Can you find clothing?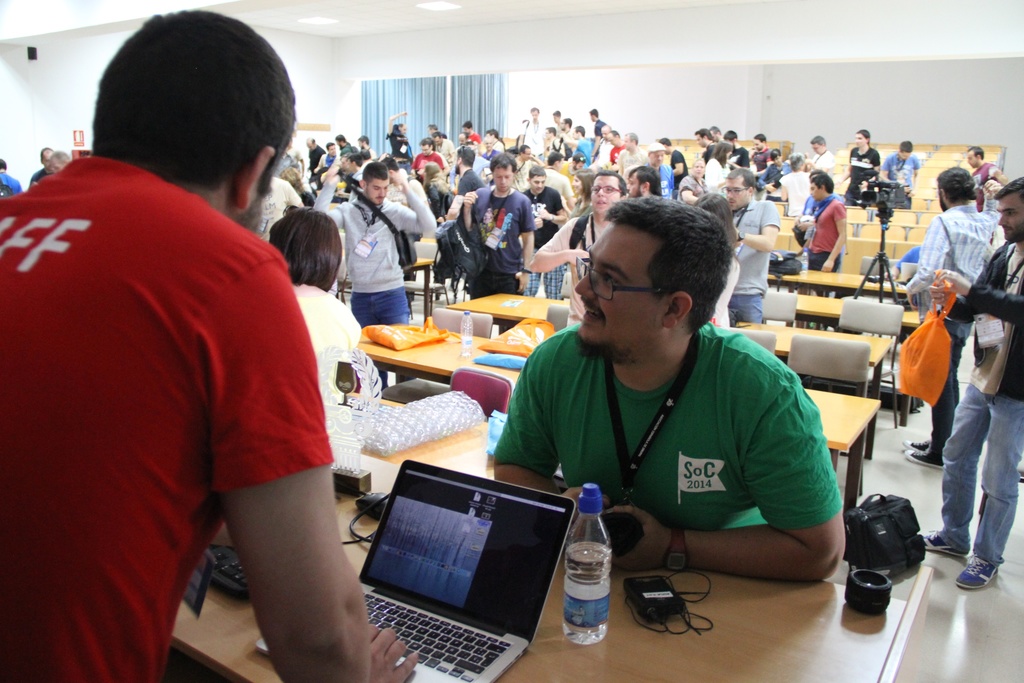
Yes, bounding box: crop(726, 199, 781, 317).
